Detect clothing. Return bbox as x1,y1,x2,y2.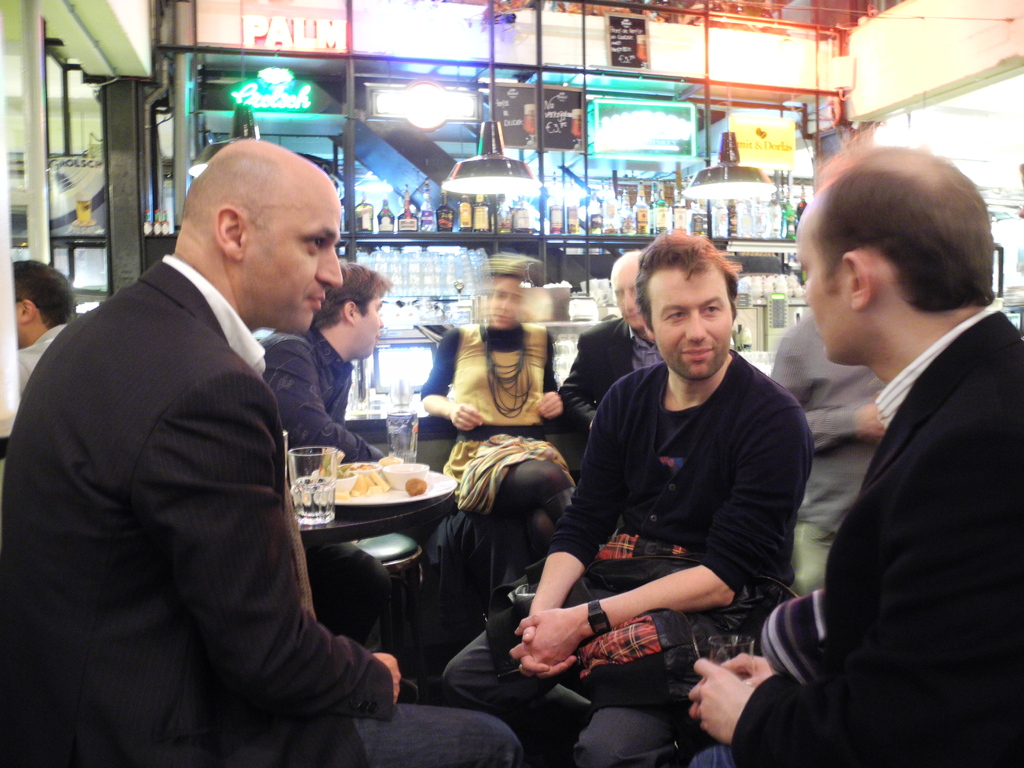
260,321,384,652.
